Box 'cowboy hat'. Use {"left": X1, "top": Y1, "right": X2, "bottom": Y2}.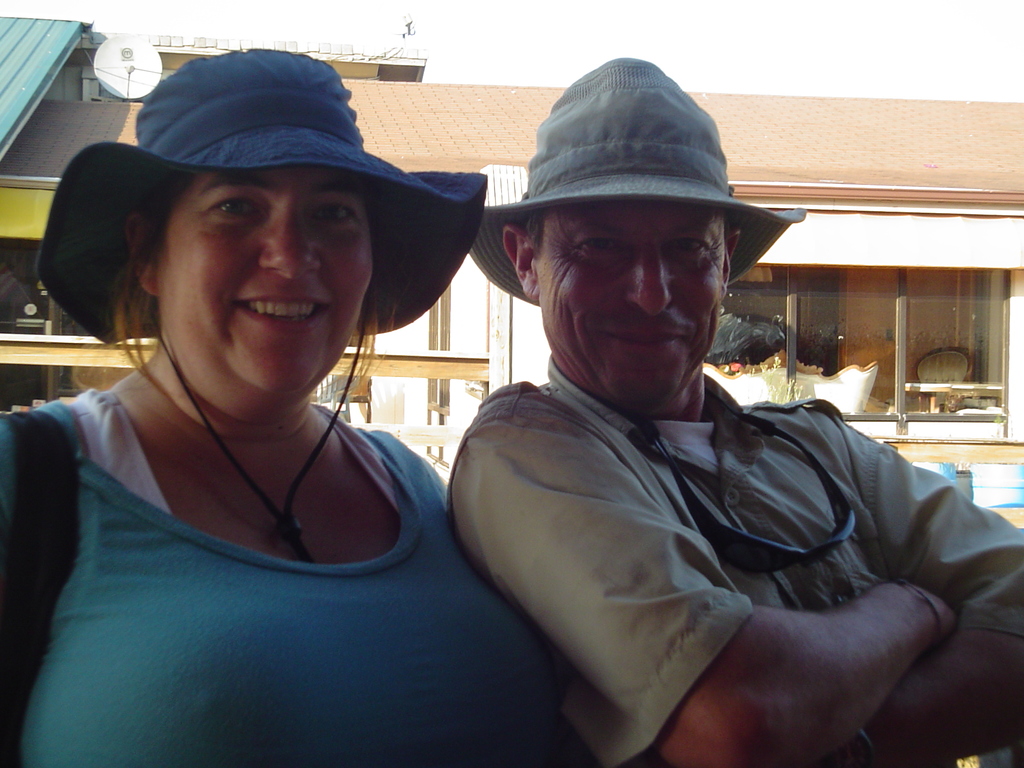
{"left": 468, "top": 44, "right": 805, "bottom": 310}.
